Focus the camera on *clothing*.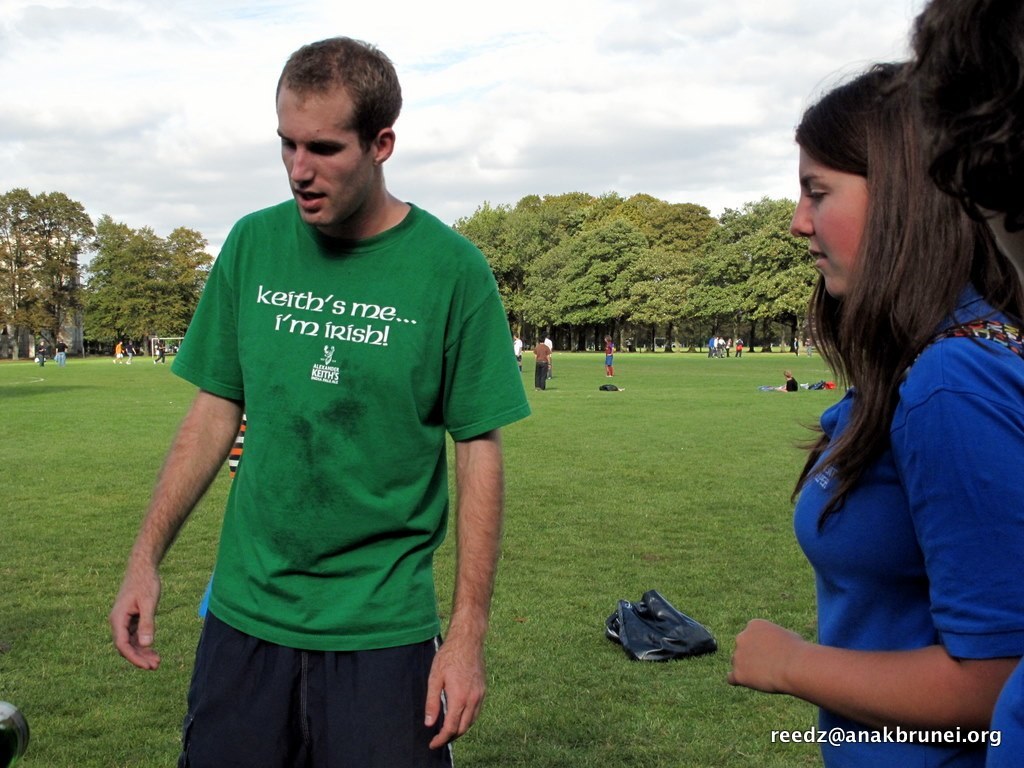
Focus region: {"left": 757, "top": 373, "right": 800, "bottom": 393}.
